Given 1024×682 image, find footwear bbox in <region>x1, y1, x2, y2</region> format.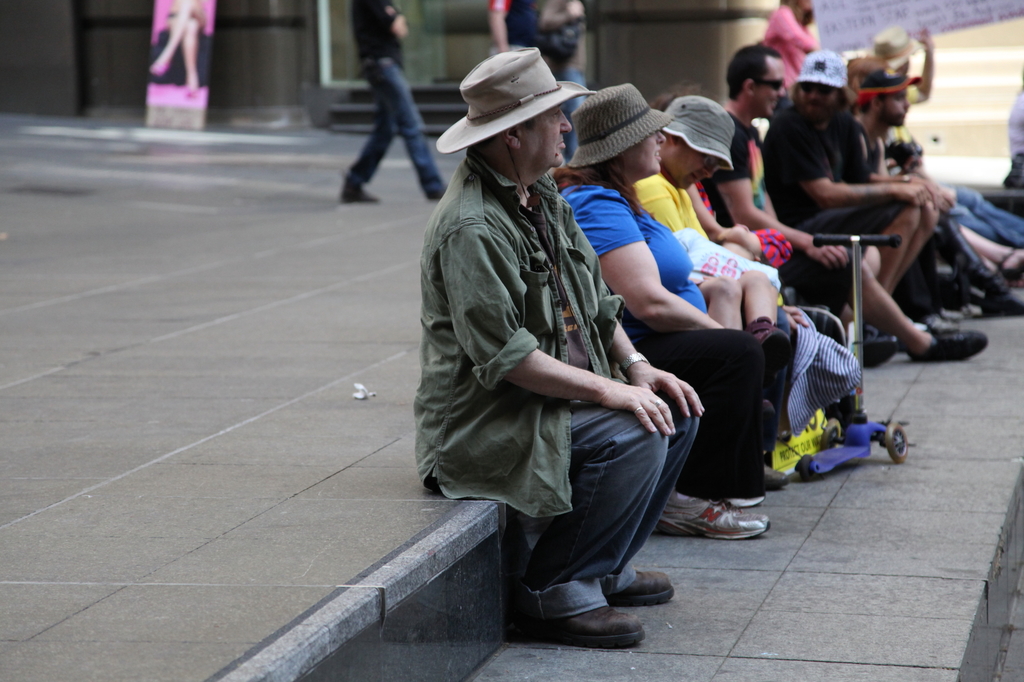
<region>654, 486, 771, 540</region>.
